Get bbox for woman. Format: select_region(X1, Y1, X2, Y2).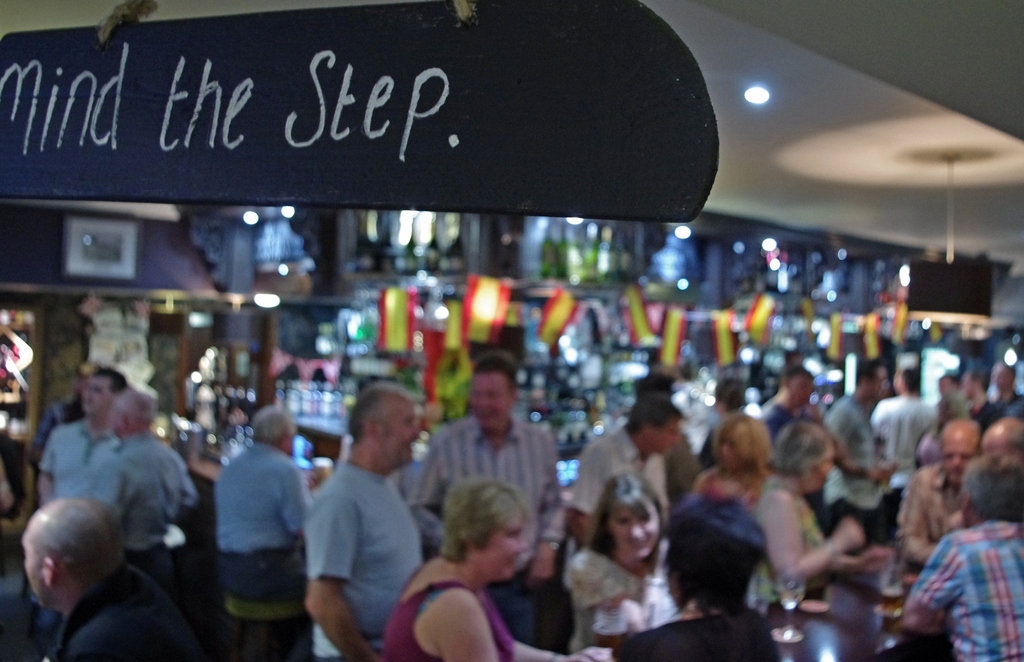
select_region(614, 485, 785, 661).
